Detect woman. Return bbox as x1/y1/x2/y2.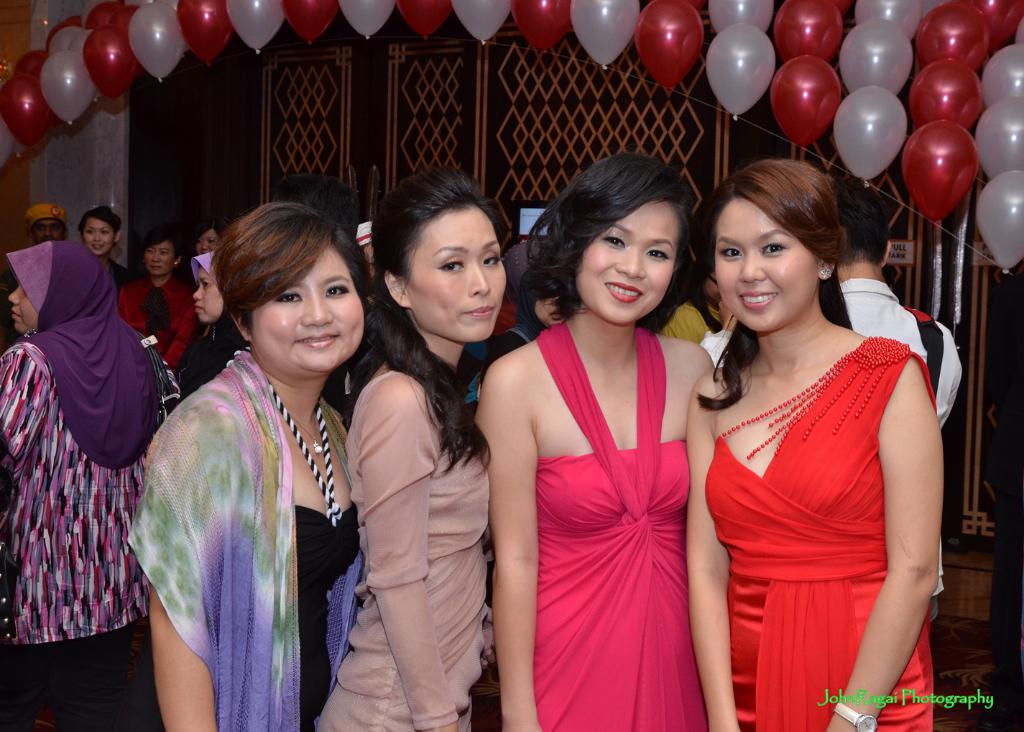
136/180/382/731.
